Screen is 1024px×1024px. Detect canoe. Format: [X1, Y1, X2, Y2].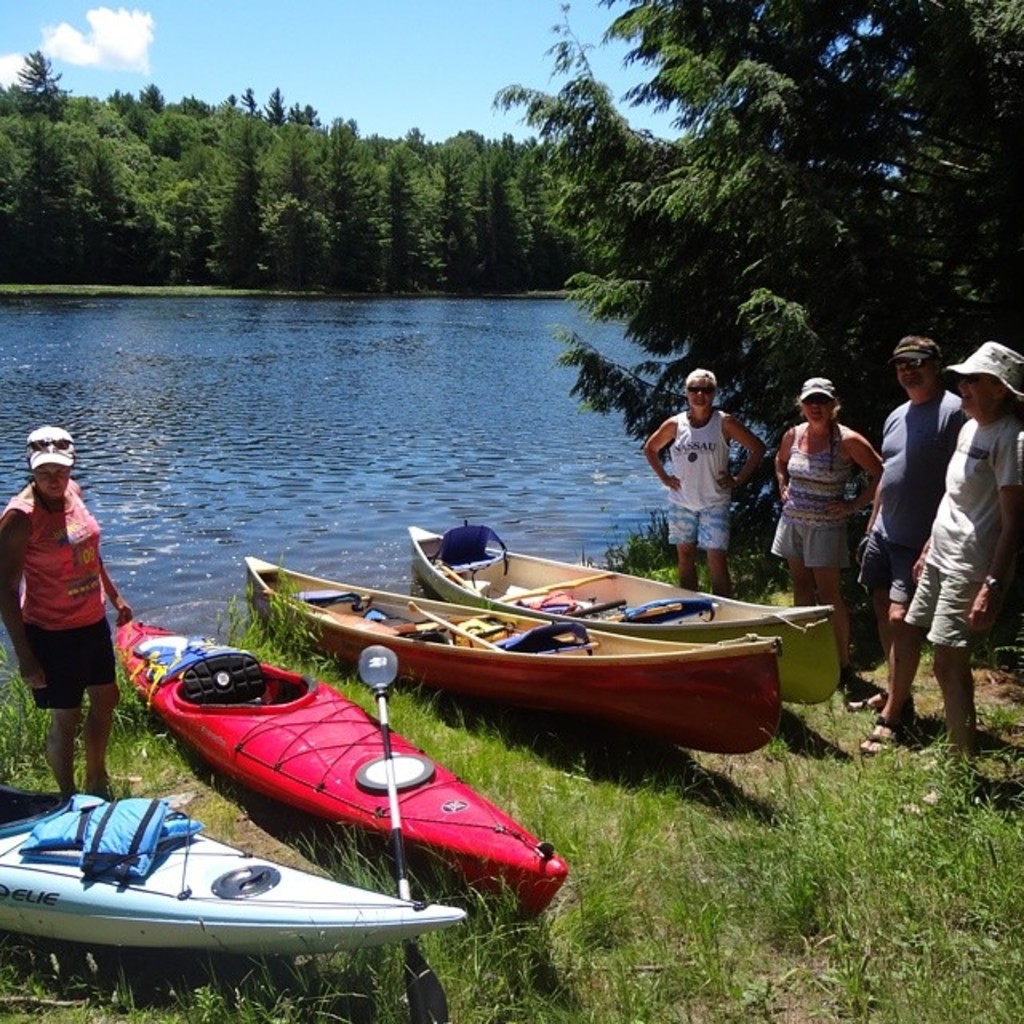
[3, 779, 467, 957].
